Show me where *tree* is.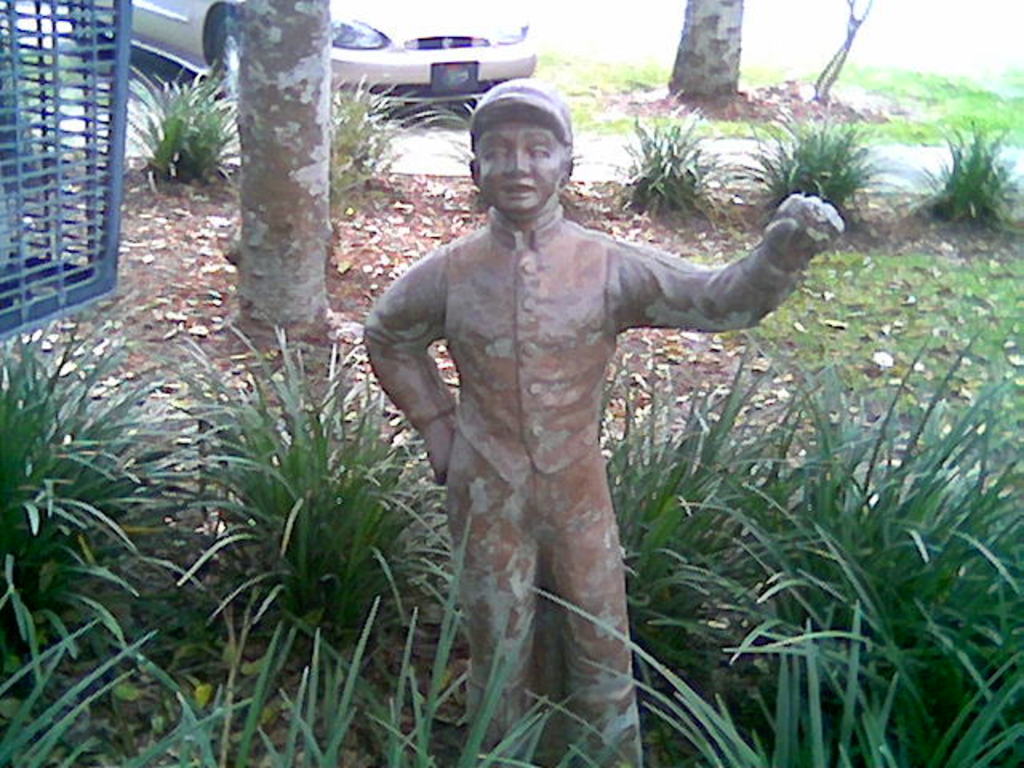
*tree* is at 226:2:352:334.
